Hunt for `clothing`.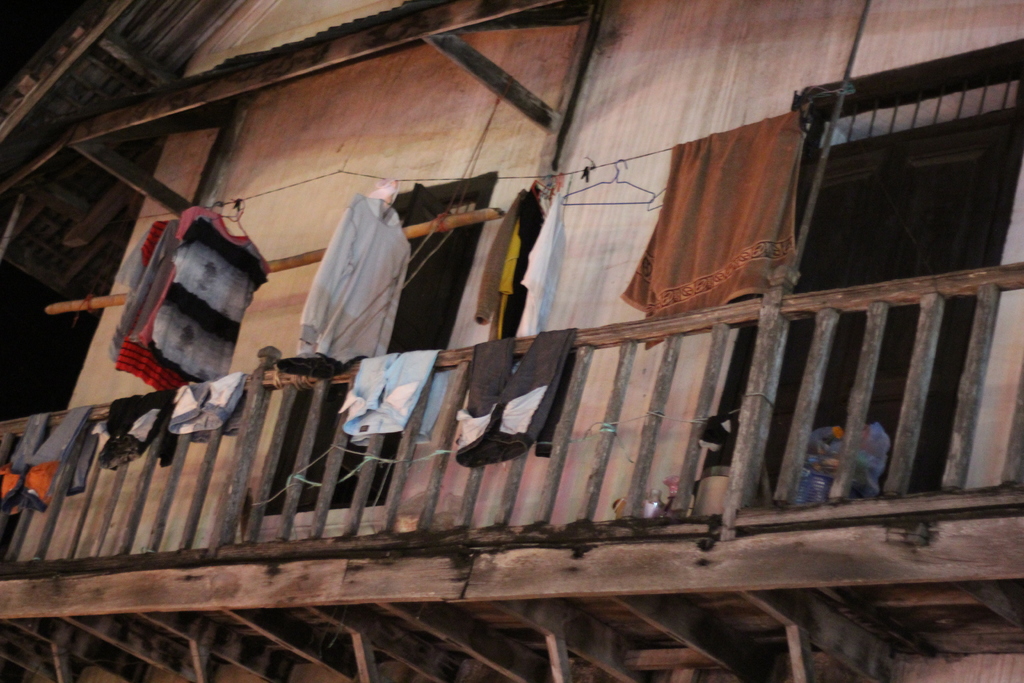
Hunted down at {"x1": 516, "y1": 192, "x2": 573, "y2": 347}.
